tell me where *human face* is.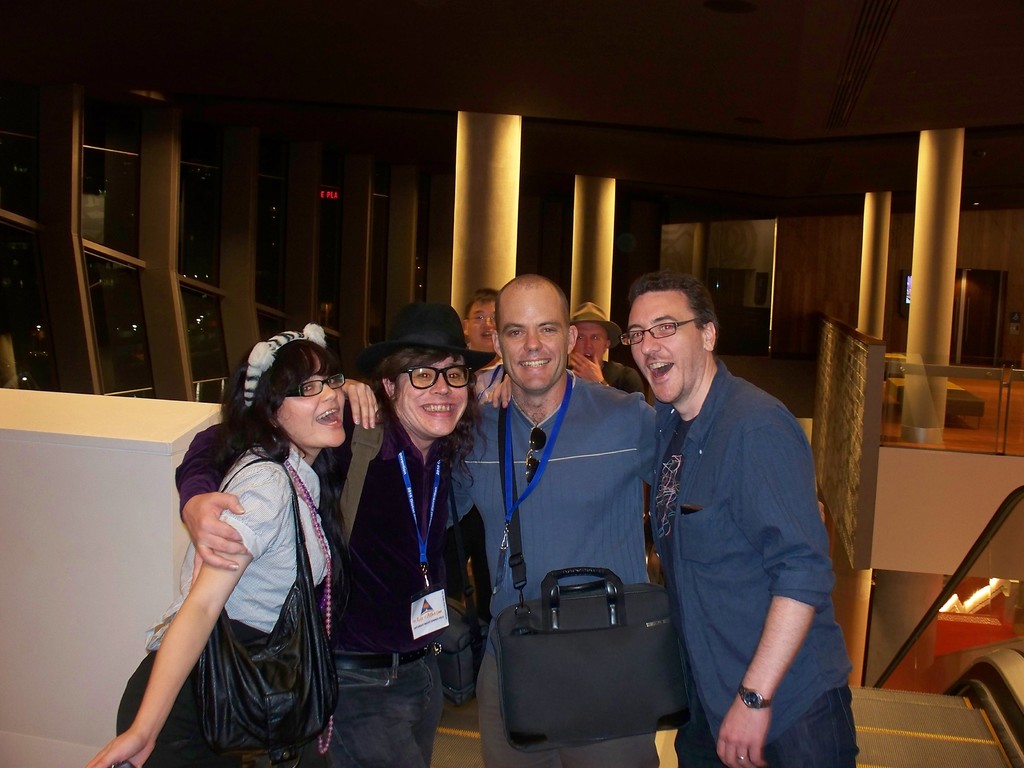
*human face* is at [left=470, top=302, right=493, bottom=351].
